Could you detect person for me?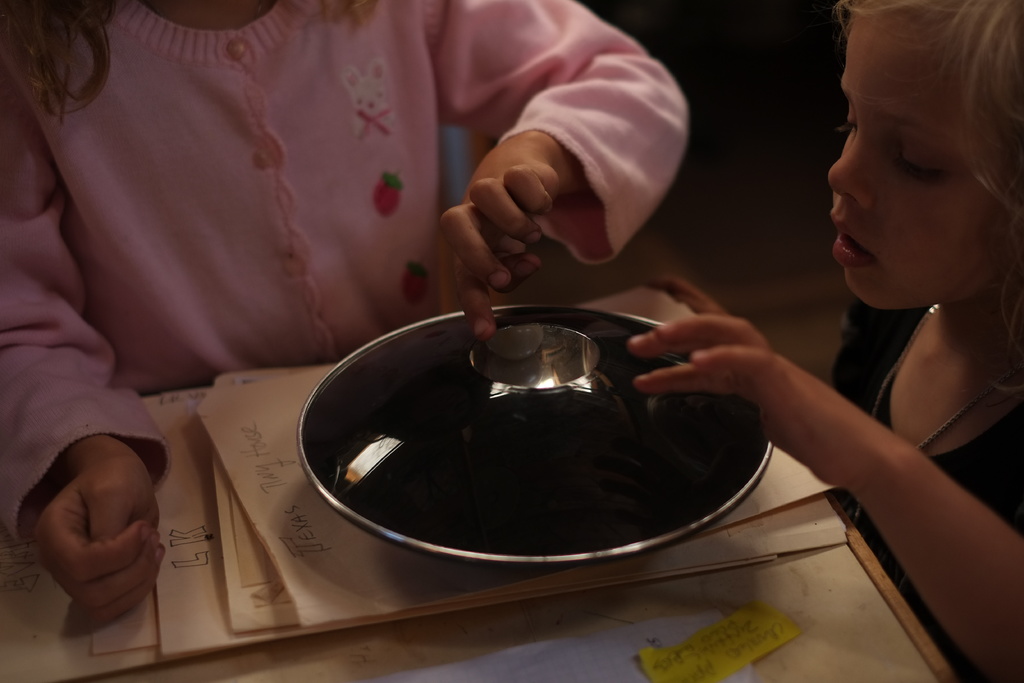
Detection result: bbox=(0, 0, 694, 627).
